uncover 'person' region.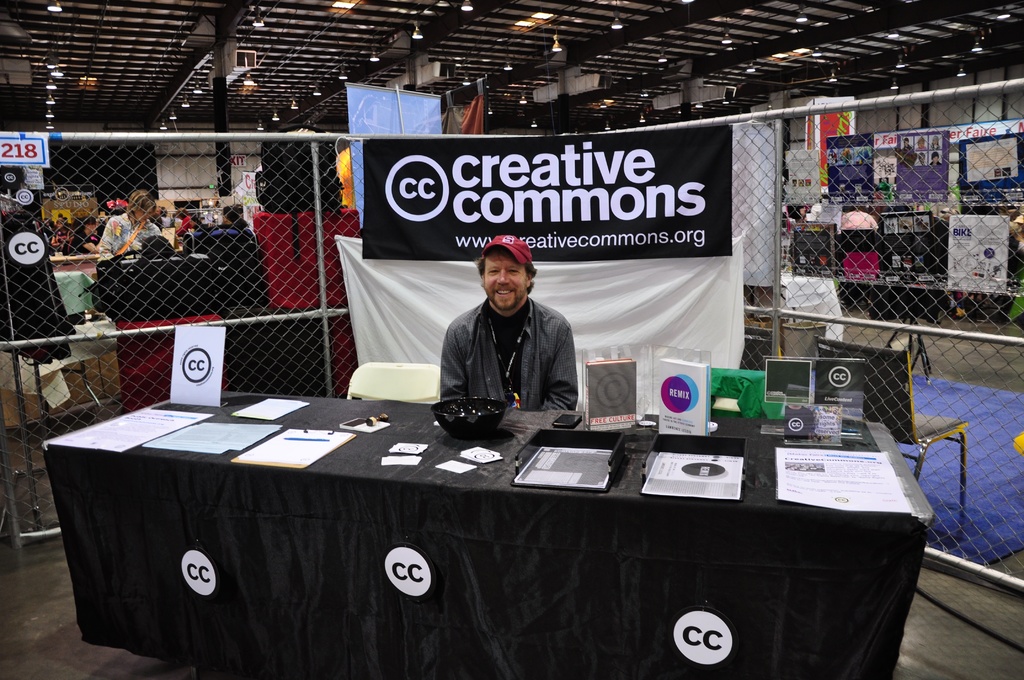
Uncovered: bbox(442, 230, 601, 458).
